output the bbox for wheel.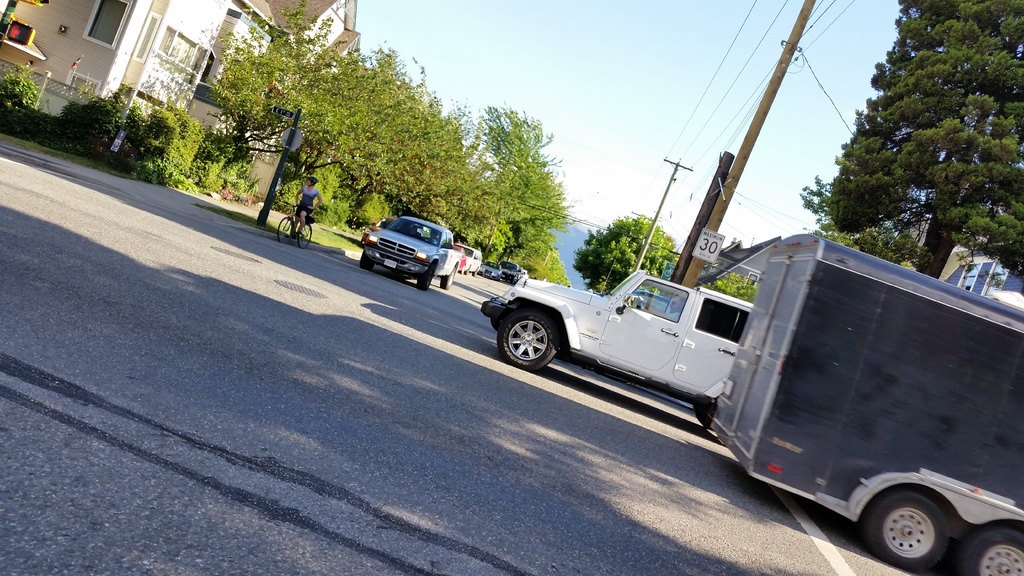
bbox=[872, 484, 958, 569].
